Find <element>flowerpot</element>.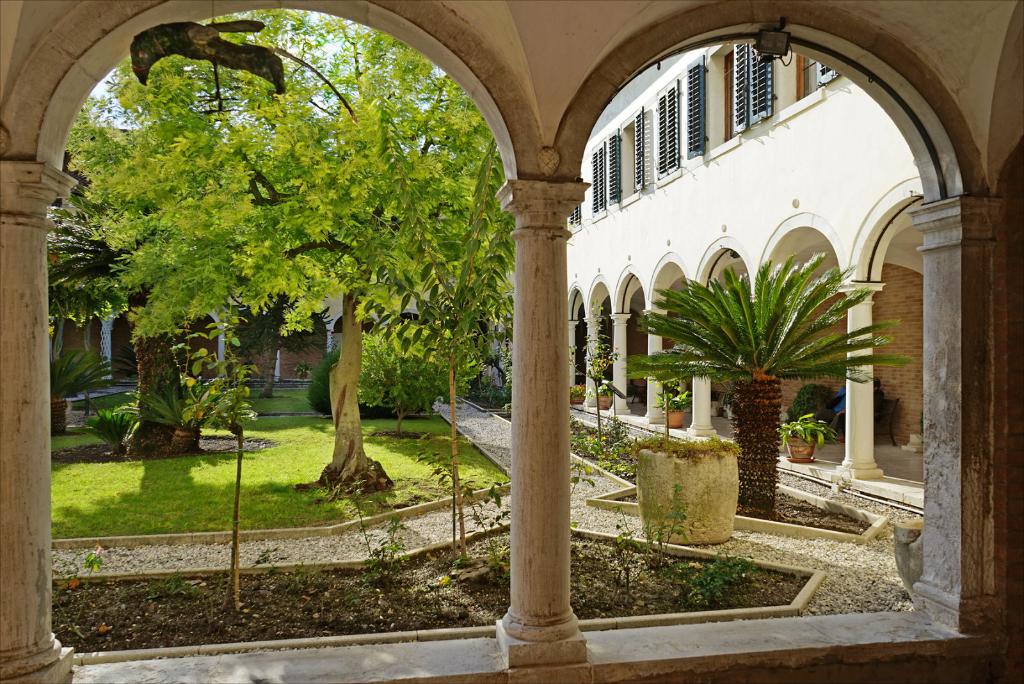
rect(661, 408, 680, 436).
